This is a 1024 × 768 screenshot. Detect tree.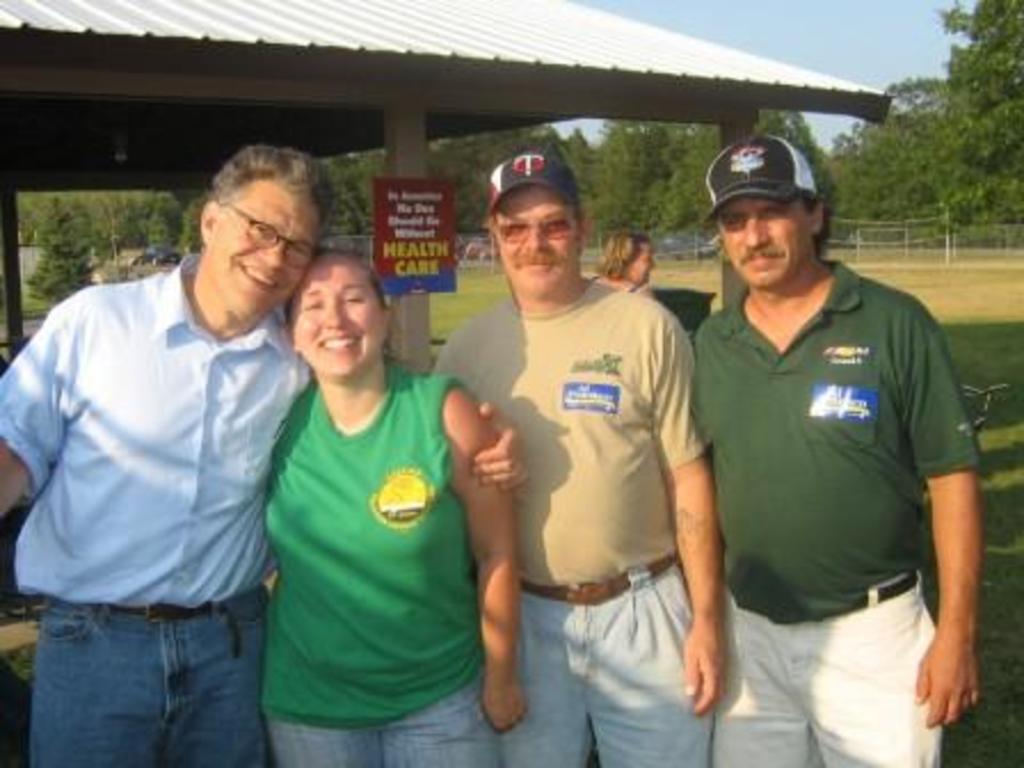
23/199/98/297.
